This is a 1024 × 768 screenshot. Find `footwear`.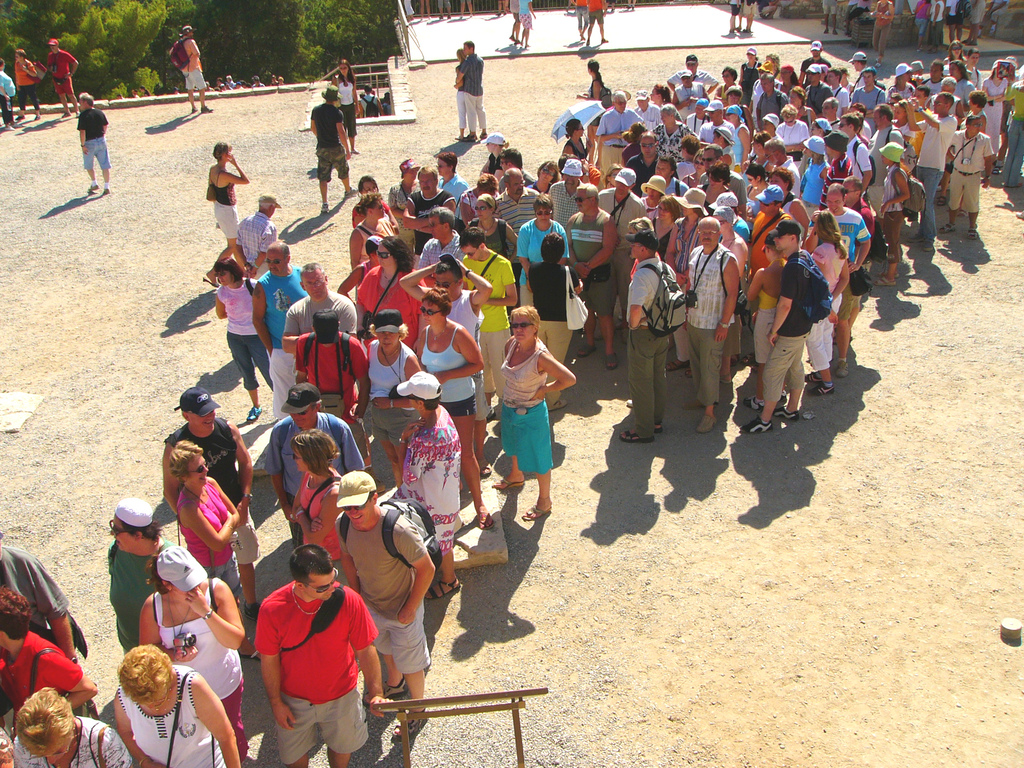
Bounding box: 201 105 212 113.
